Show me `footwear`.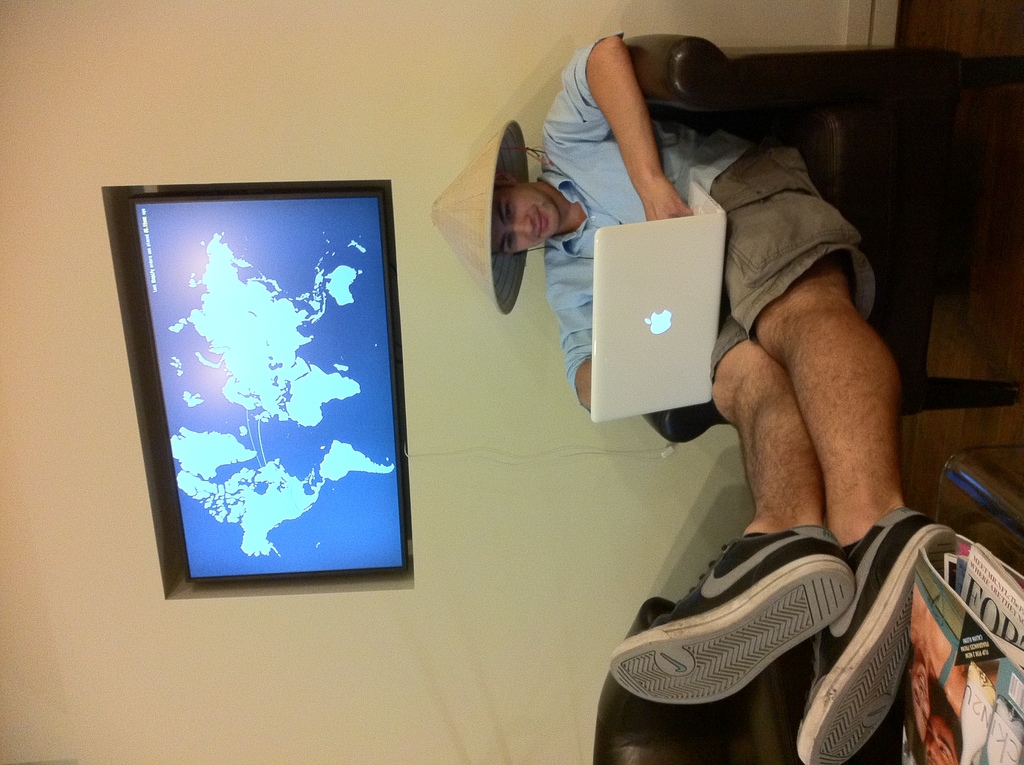
`footwear` is here: rect(796, 505, 962, 764).
